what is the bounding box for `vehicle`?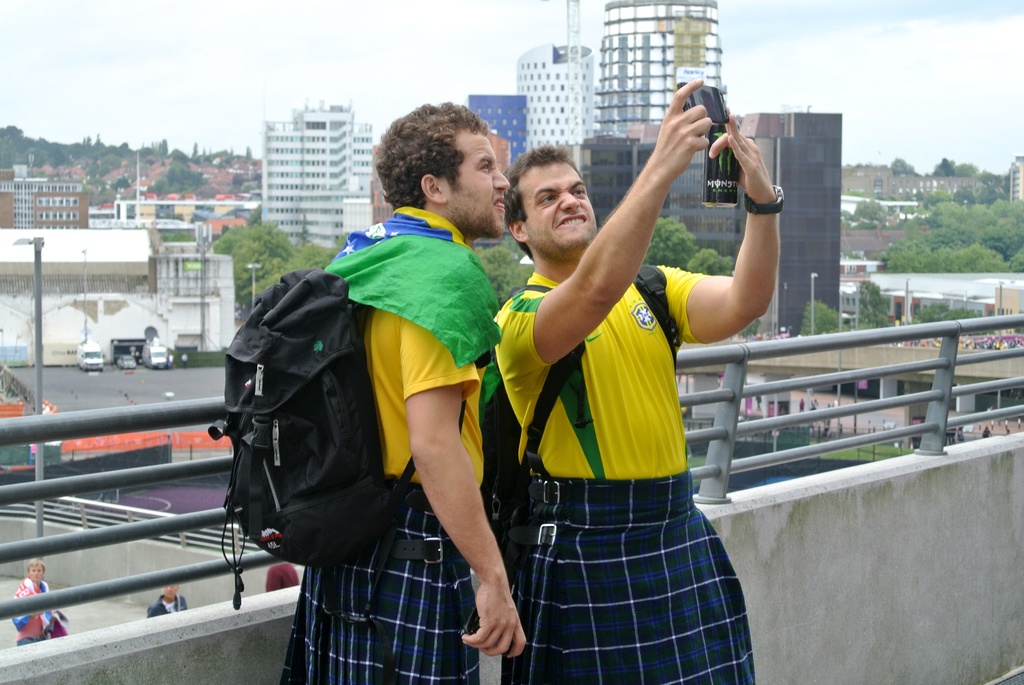
<region>74, 337, 103, 370</region>.
